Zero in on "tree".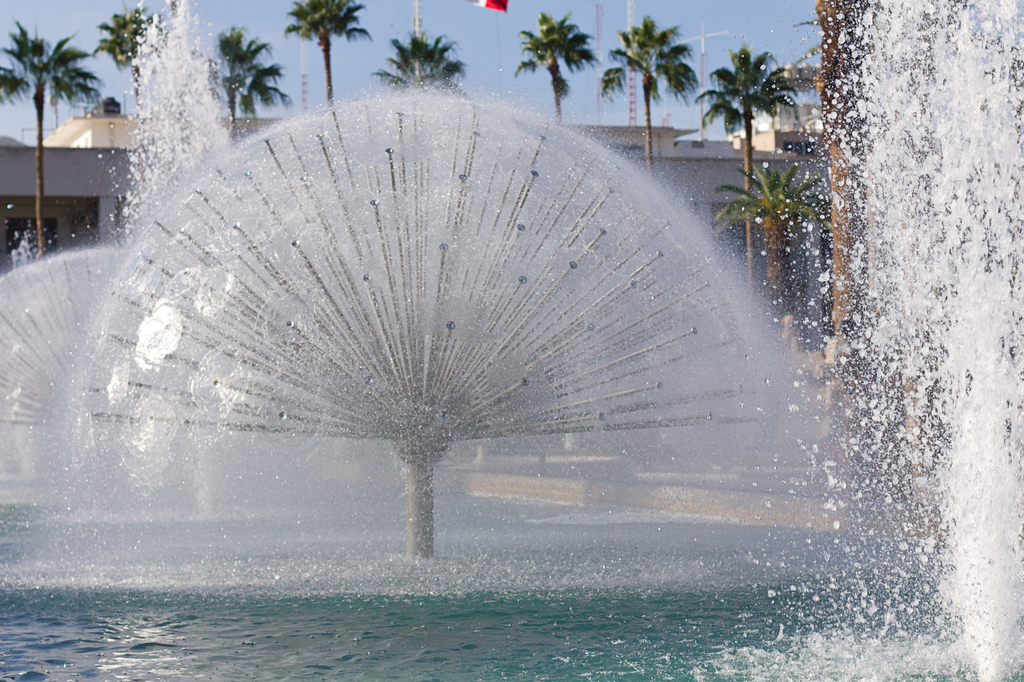
Zeroed in: 730:171:834:311.
